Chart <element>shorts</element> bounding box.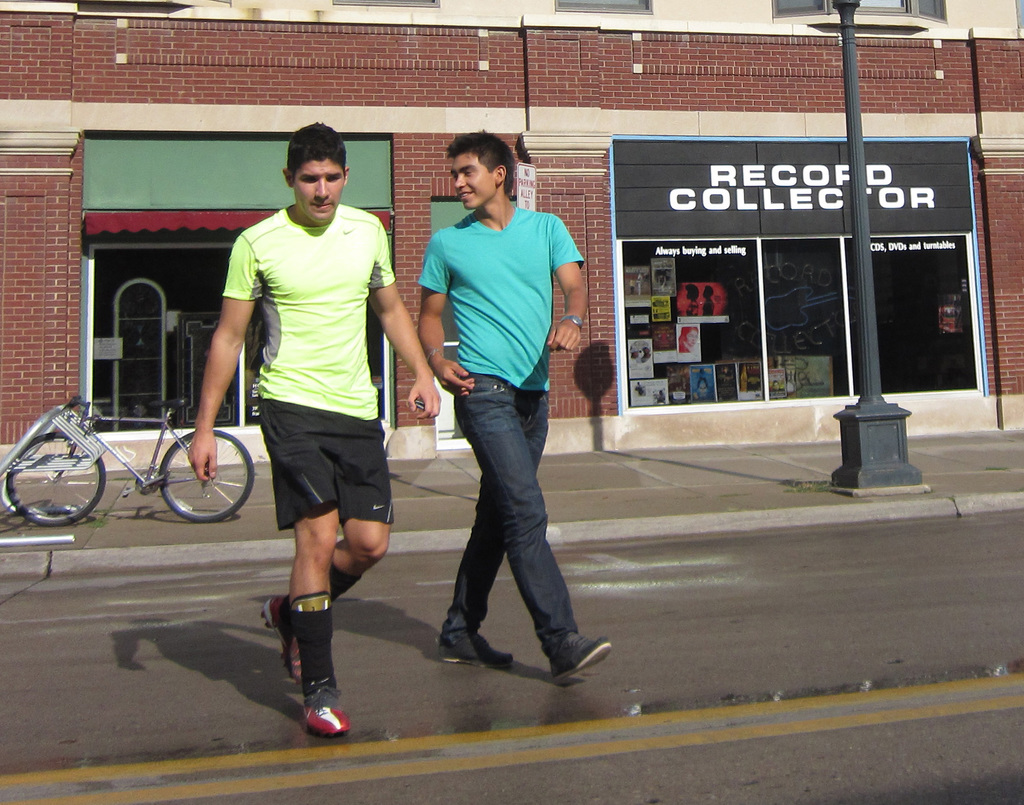
Charted: crop(257, 397, 393, 530).
